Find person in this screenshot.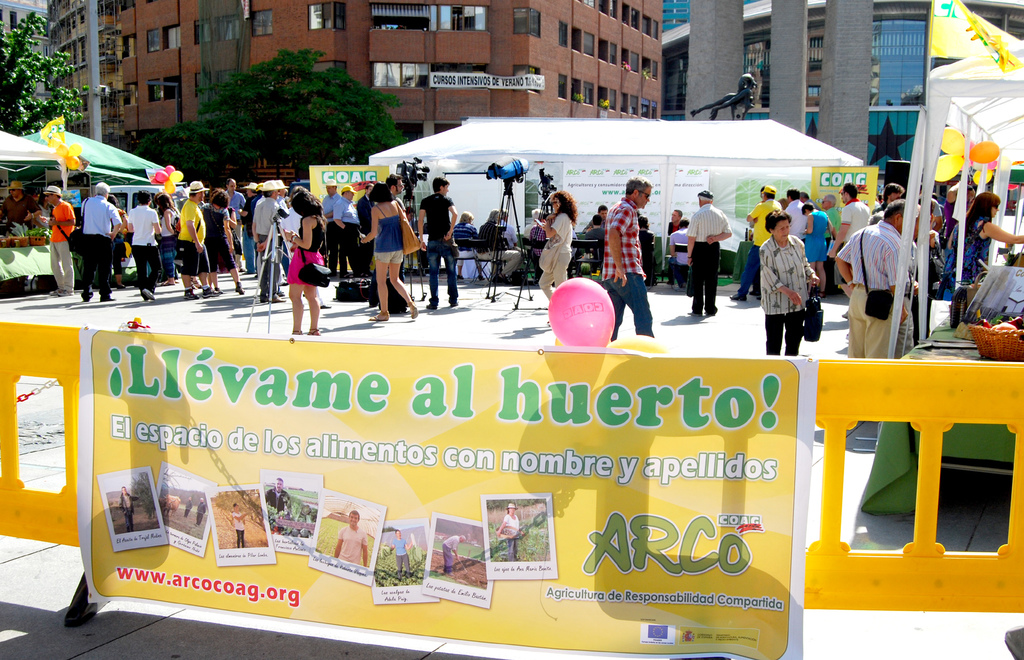
The bounding box for person is Rect(387, 528, 414, 578).
